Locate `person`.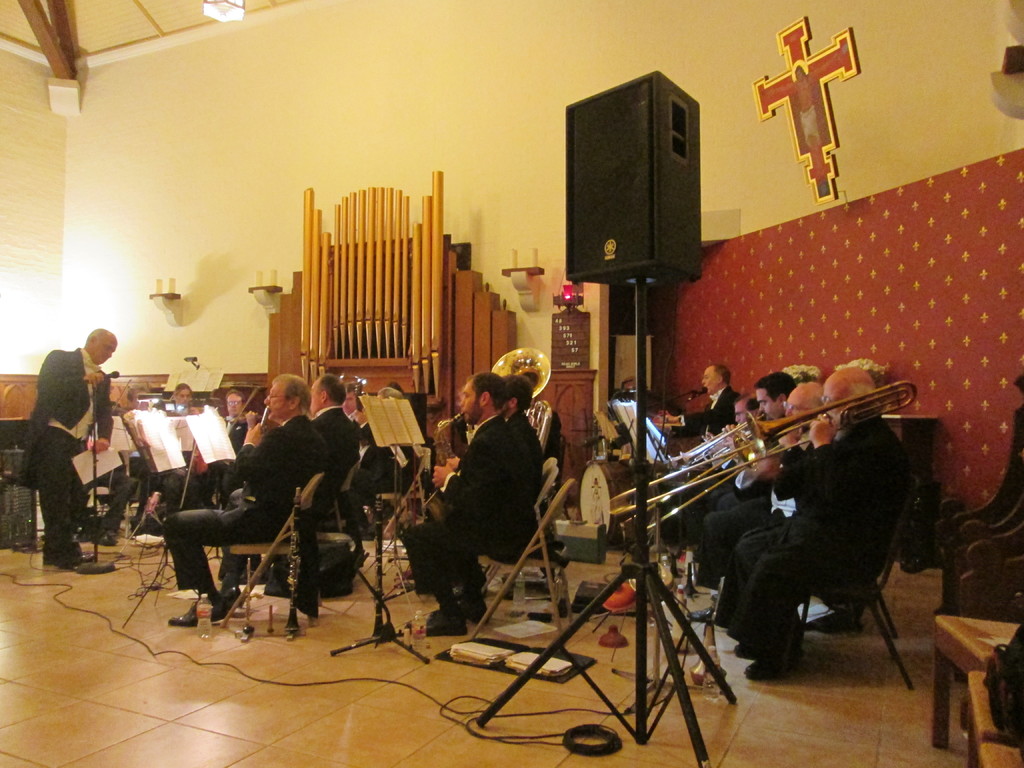
Bounding box: [x1=500, y1=372, x2=544, y2=481].
